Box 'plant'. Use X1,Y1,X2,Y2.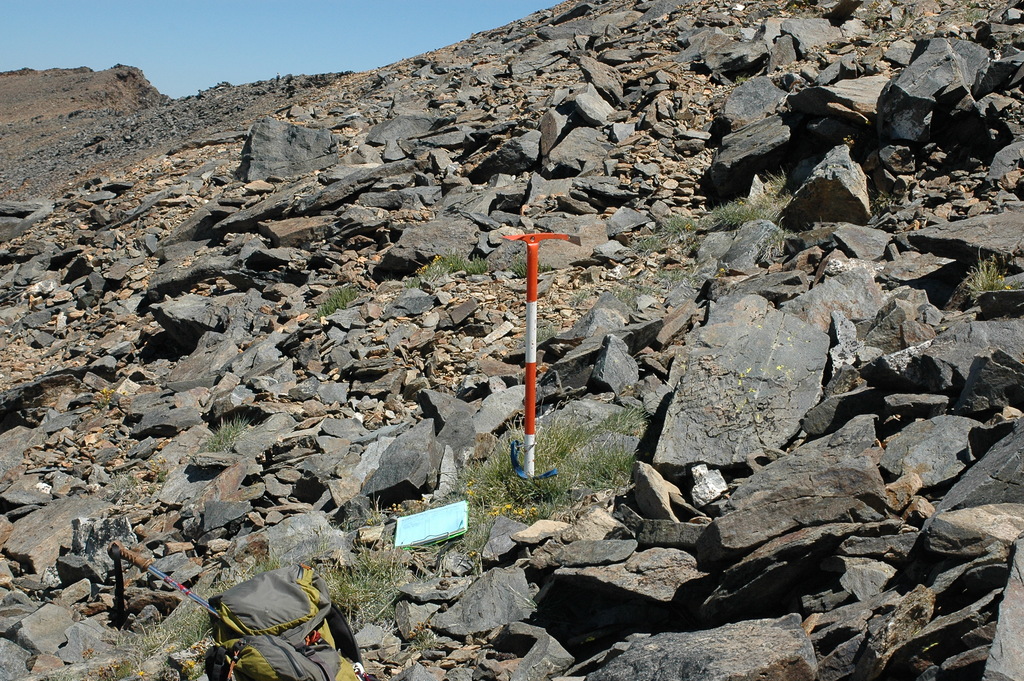
611,281,656,305.
